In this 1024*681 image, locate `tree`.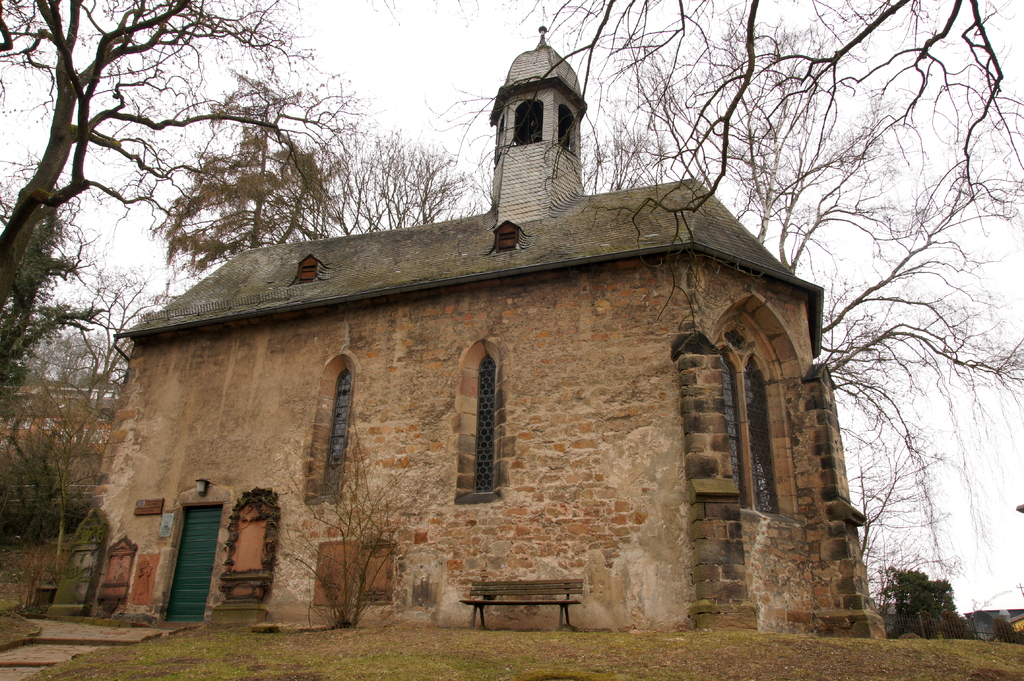
Bounding box: [0, 0, 302, 372].
